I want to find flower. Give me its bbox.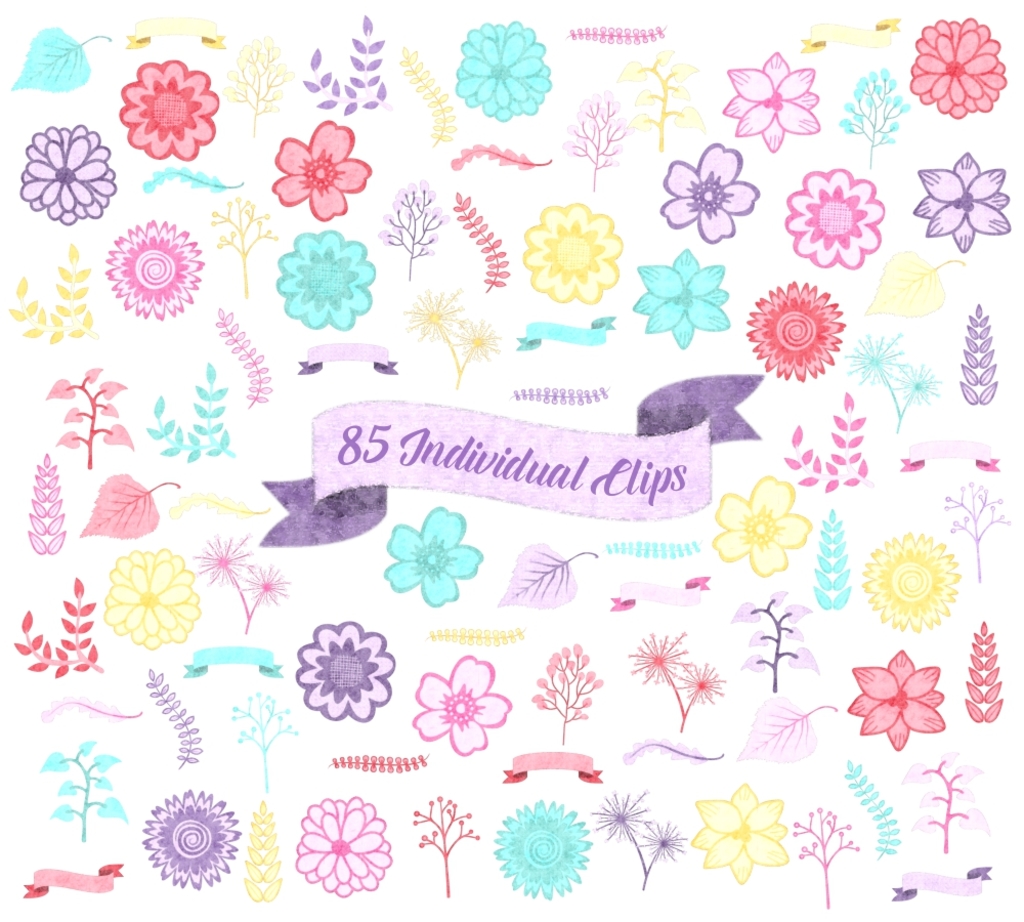
select_region(743, 283, 845, 384).
